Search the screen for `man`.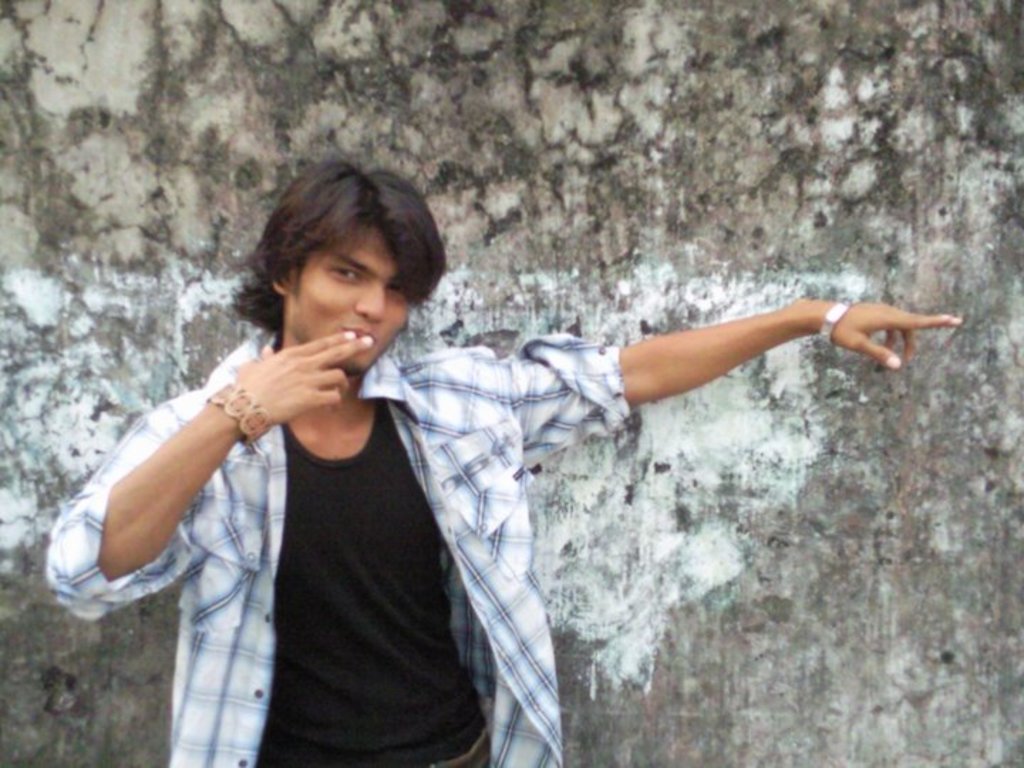
Found at {"x1": 44, "y1": 155, "x2": 967, "y2": 767}.
